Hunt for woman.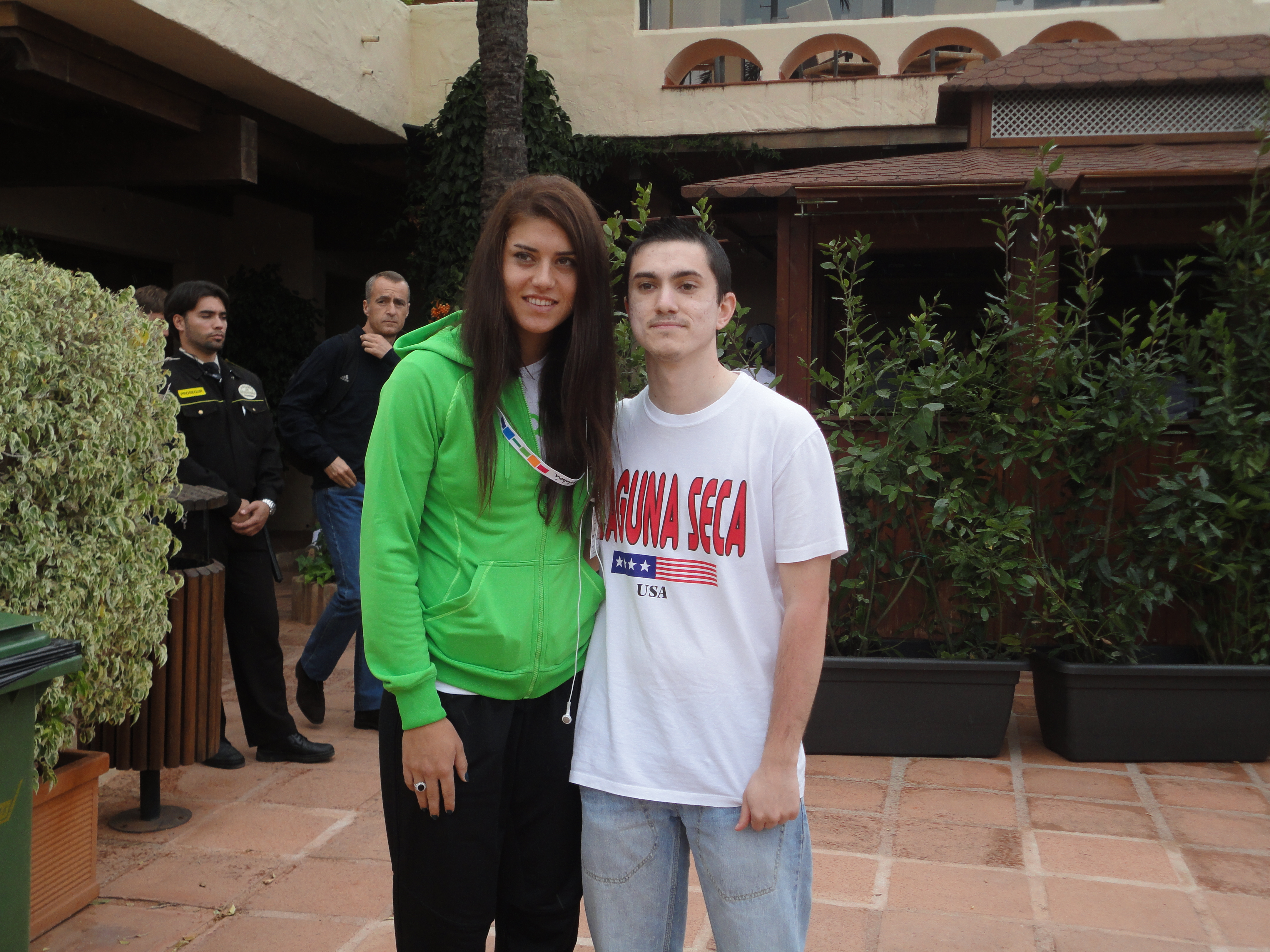
Hunted down at rect(104, 48, 178, 279).
